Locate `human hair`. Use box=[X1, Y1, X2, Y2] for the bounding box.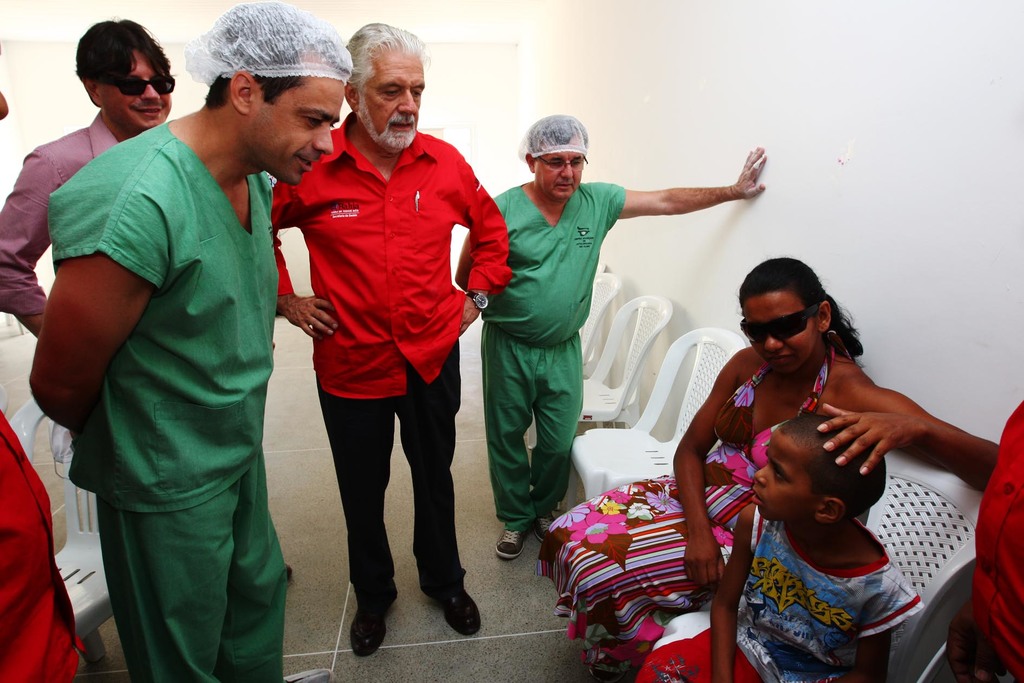
box=[202, 1, 349, 111].
